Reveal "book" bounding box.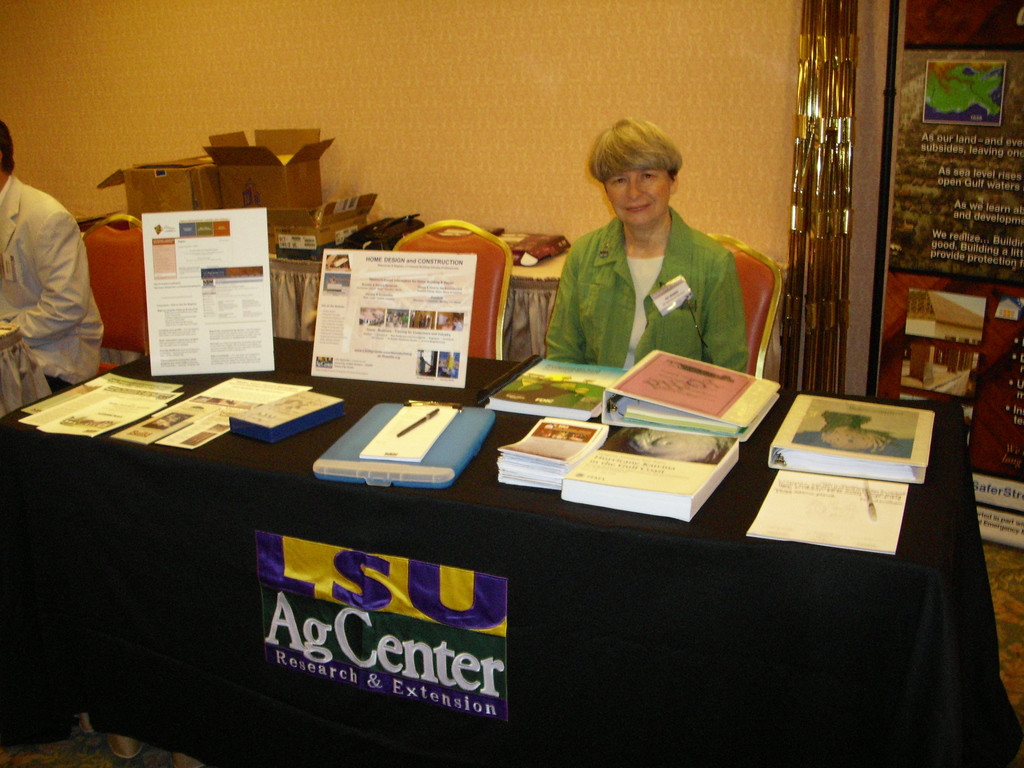
Revealed: crop(488, 355, 635, 426).
